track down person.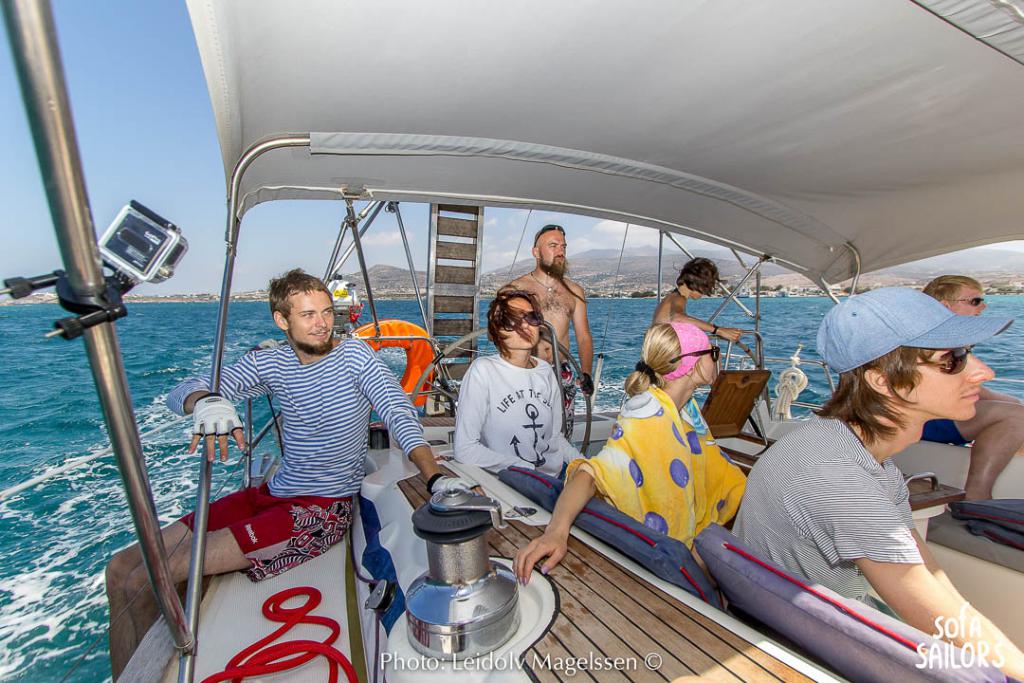
Tracked to bbox(448, 286, 576, 539).
